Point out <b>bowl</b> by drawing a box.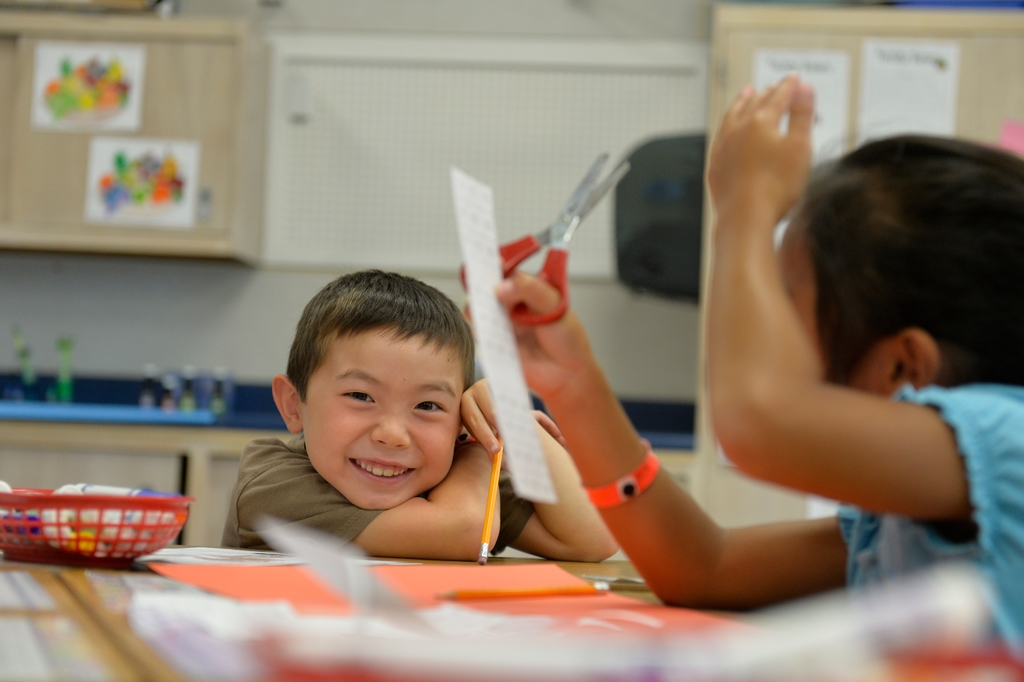
(0,487,195,568).
